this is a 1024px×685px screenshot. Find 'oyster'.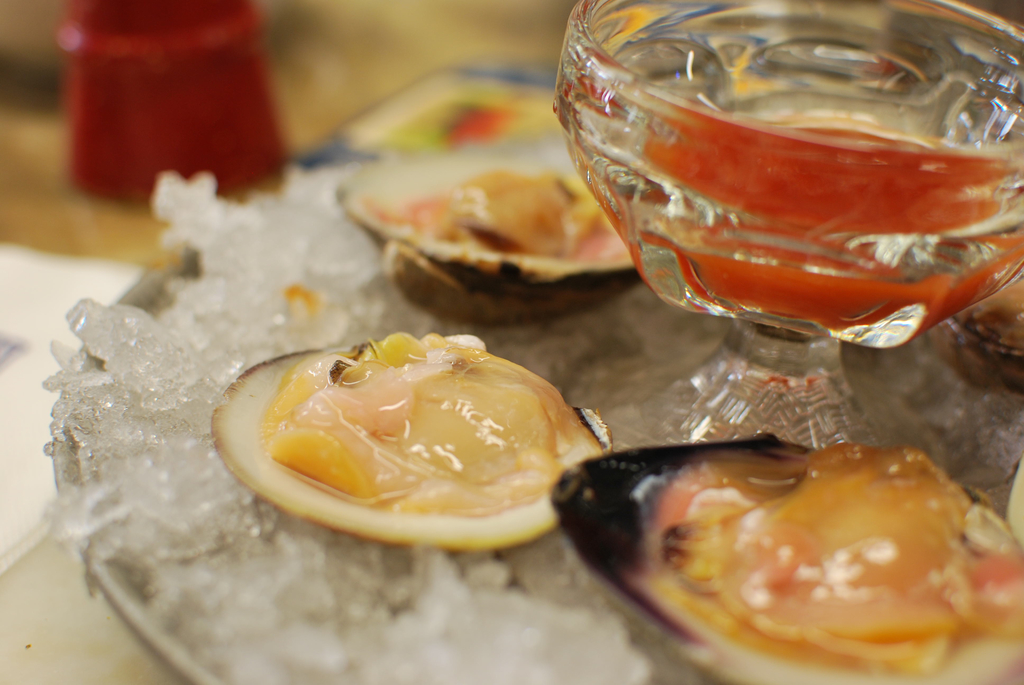
Bounding box: region(329, 142, 644, 319).
